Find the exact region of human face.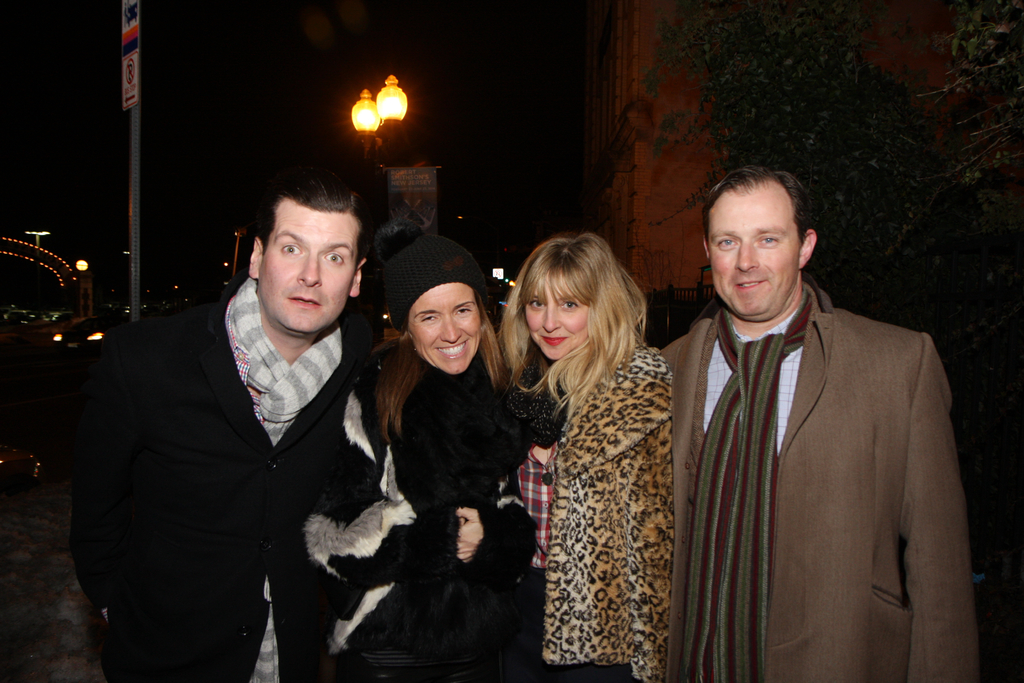
Exact region: <bbox>713, 183, 806, 319</bbox>.
